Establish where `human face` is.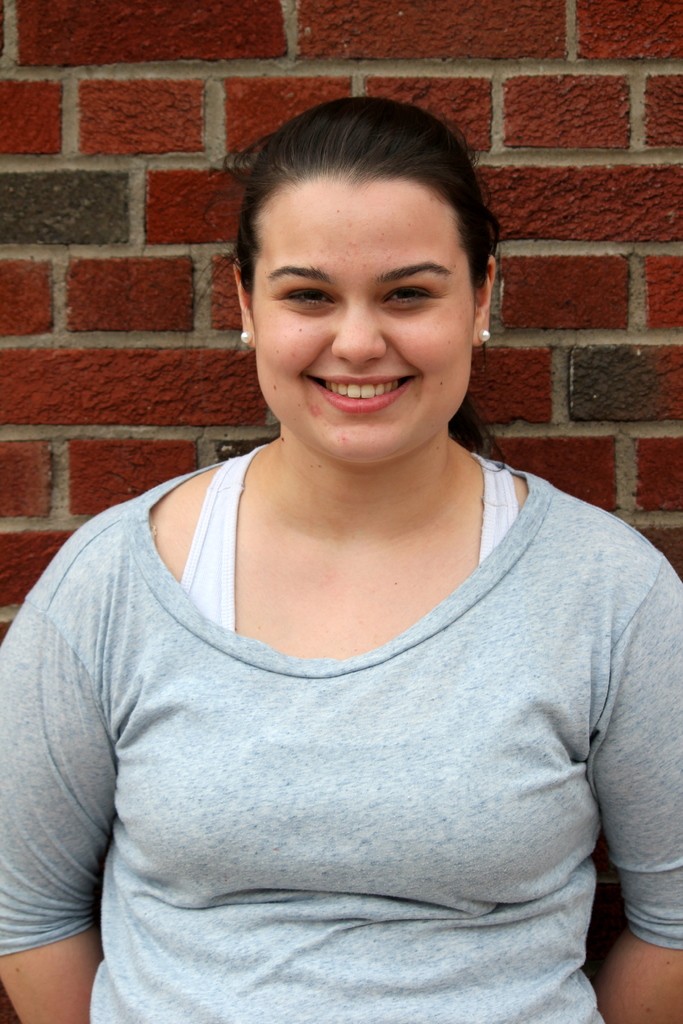
Established at bbox=[253, 168, 477, 469].
